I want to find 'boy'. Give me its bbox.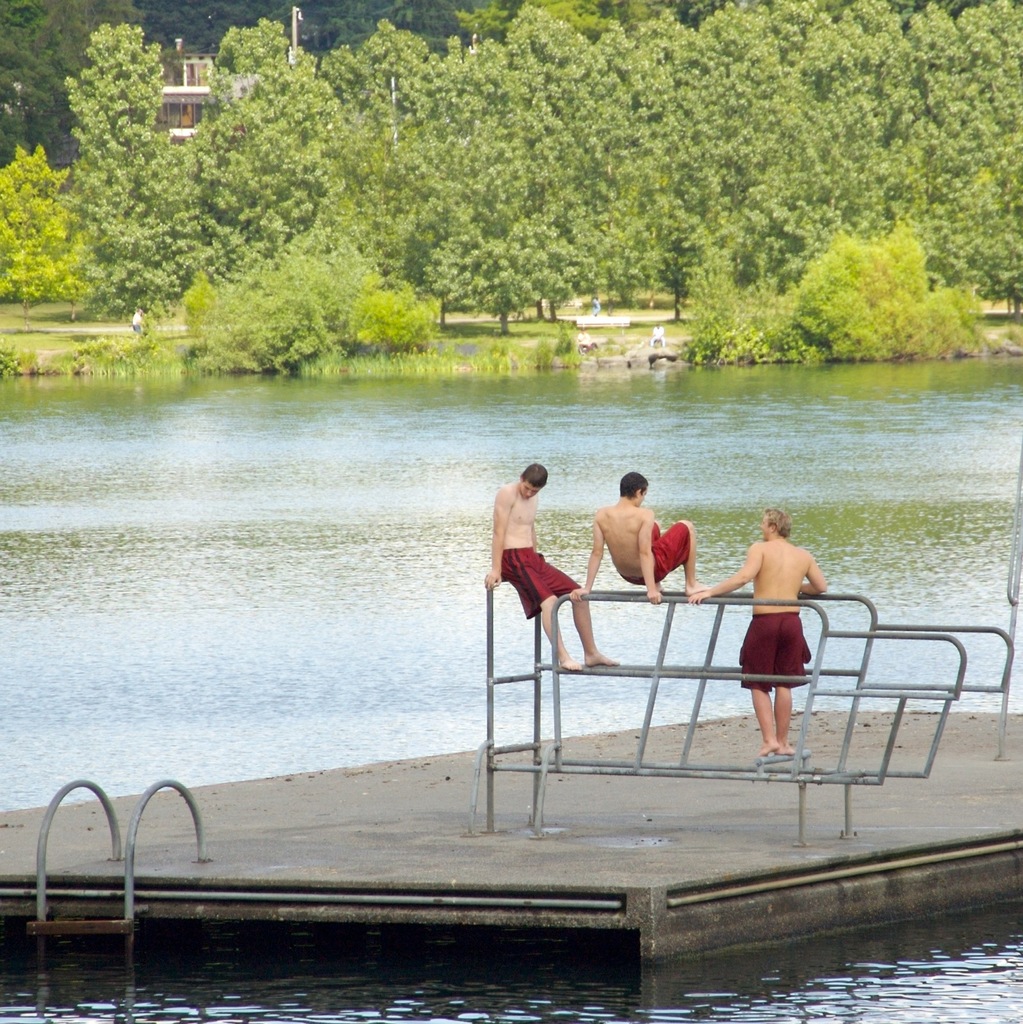
x1=686, y1=507, x2=827, y2=757.
